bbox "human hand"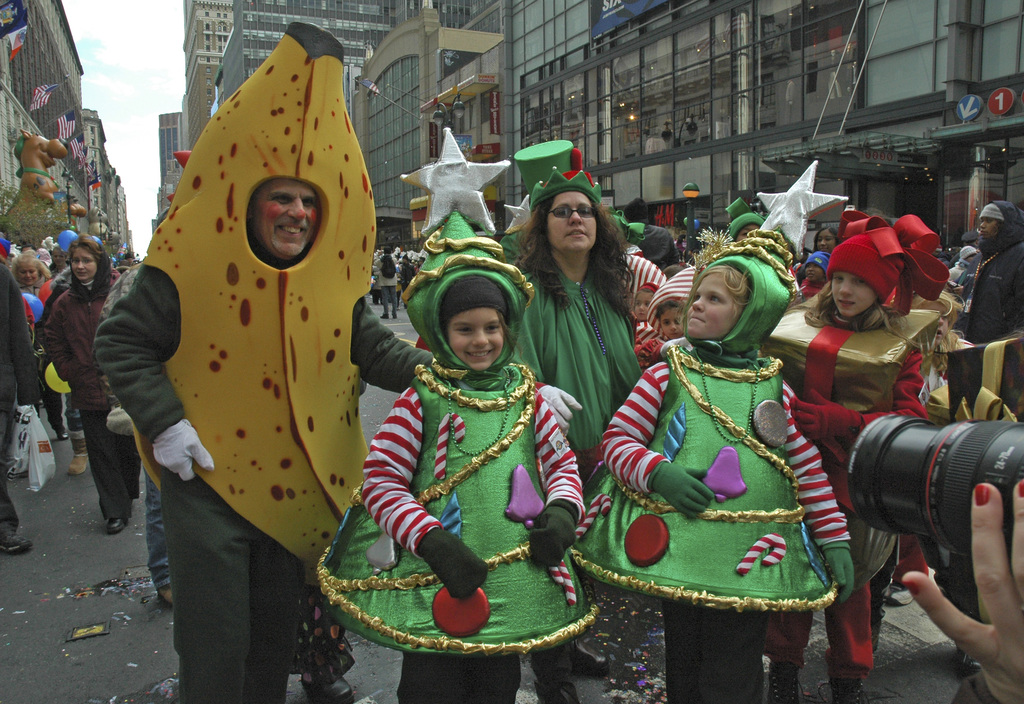
<bbox>529, 515, 580, 570</bbox>
